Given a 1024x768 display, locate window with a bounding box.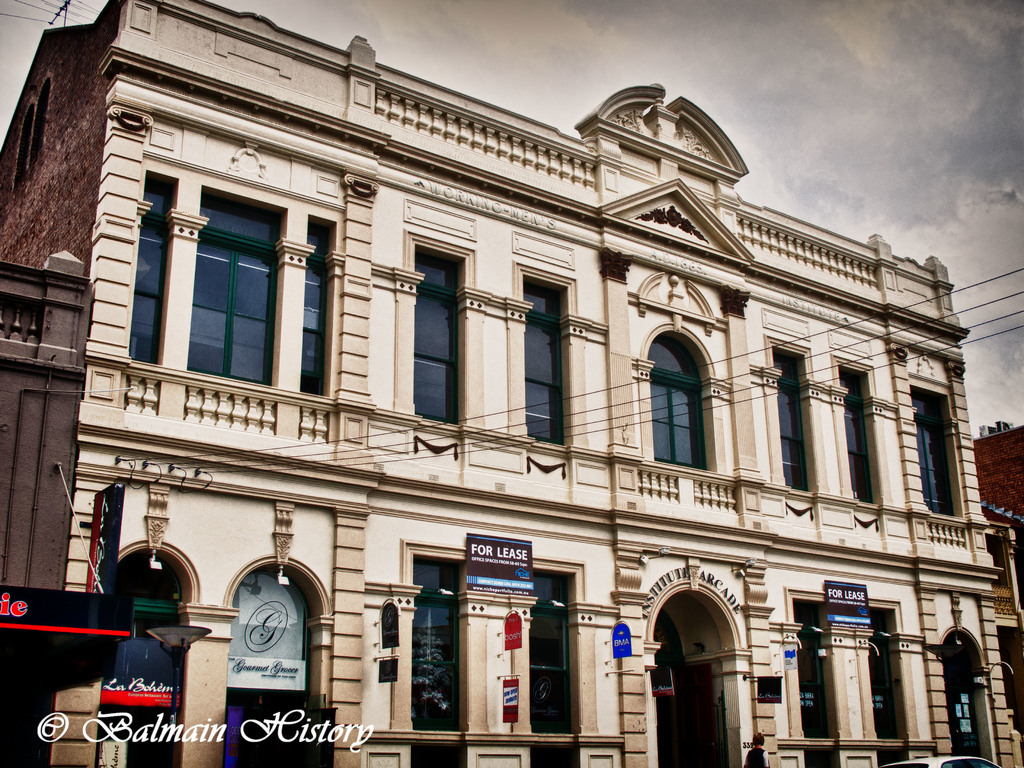
Located: region(36, 86, 48, 167).
